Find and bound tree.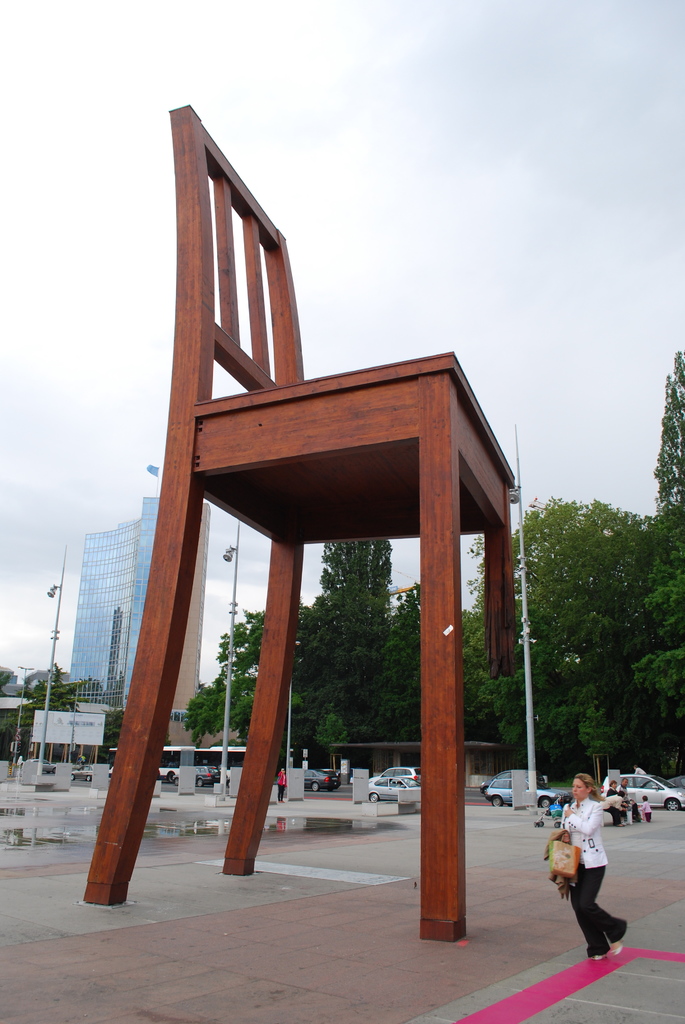
Bound: (x1=657, y1=355, x2=684, y2=518).
